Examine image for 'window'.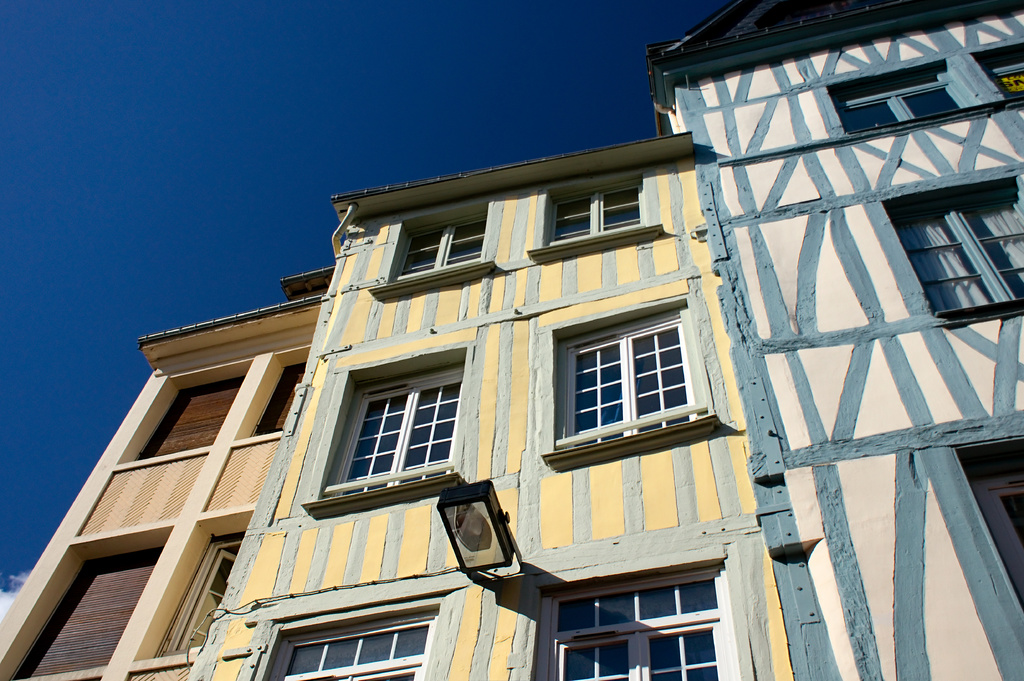
Examination result: l=835, t=70, r=984, b=140.
